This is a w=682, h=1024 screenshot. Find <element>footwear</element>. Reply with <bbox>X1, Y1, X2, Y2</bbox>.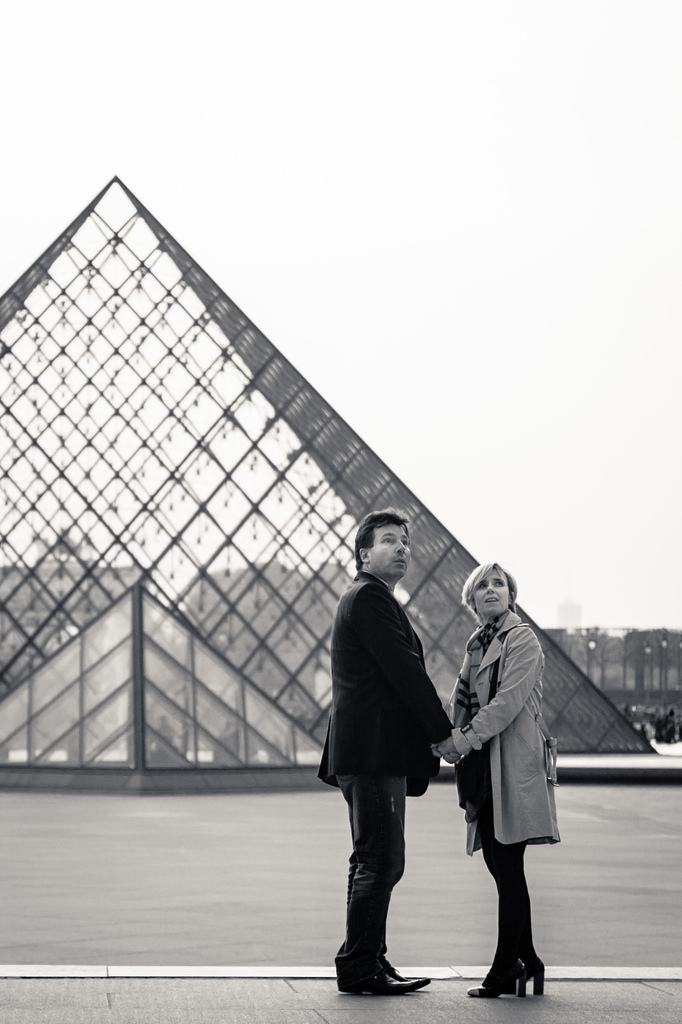
<bbox>467, 956, 528, 1002</bbox>.
